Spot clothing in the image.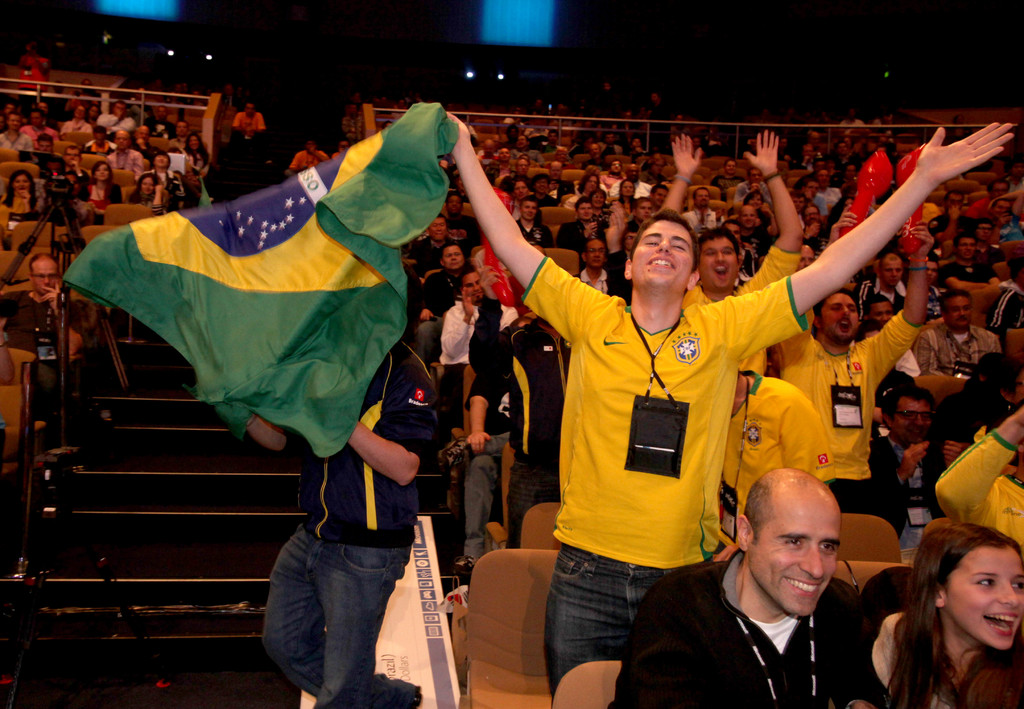
clothing found at (237, 108, 269, 138).
